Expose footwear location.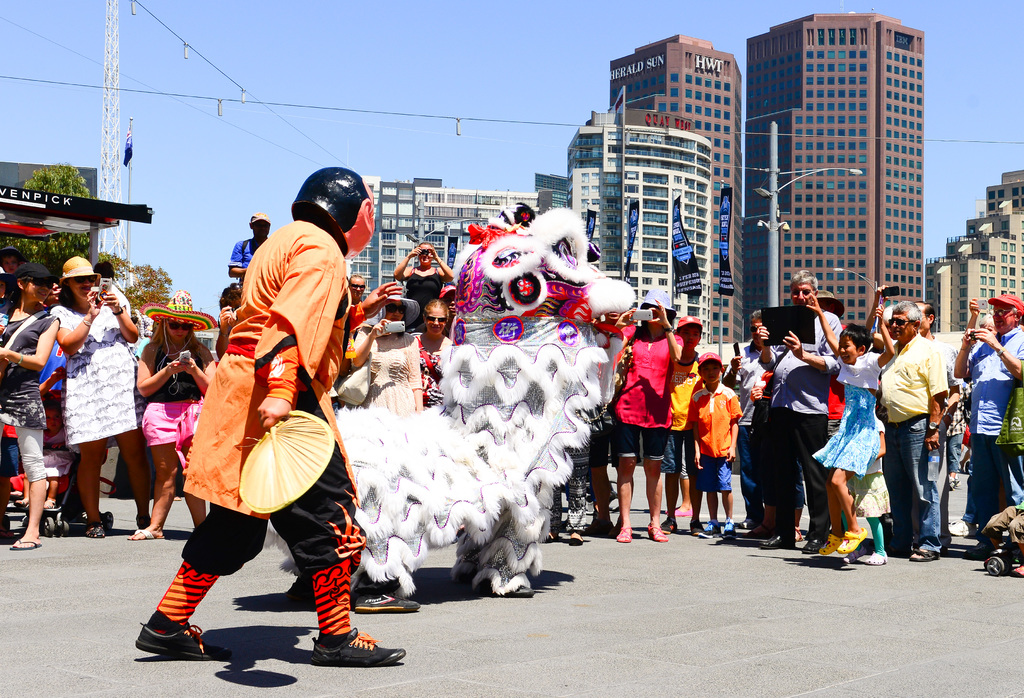
Exposed at <bbox>659, 517, 677, 534</bbox>.
